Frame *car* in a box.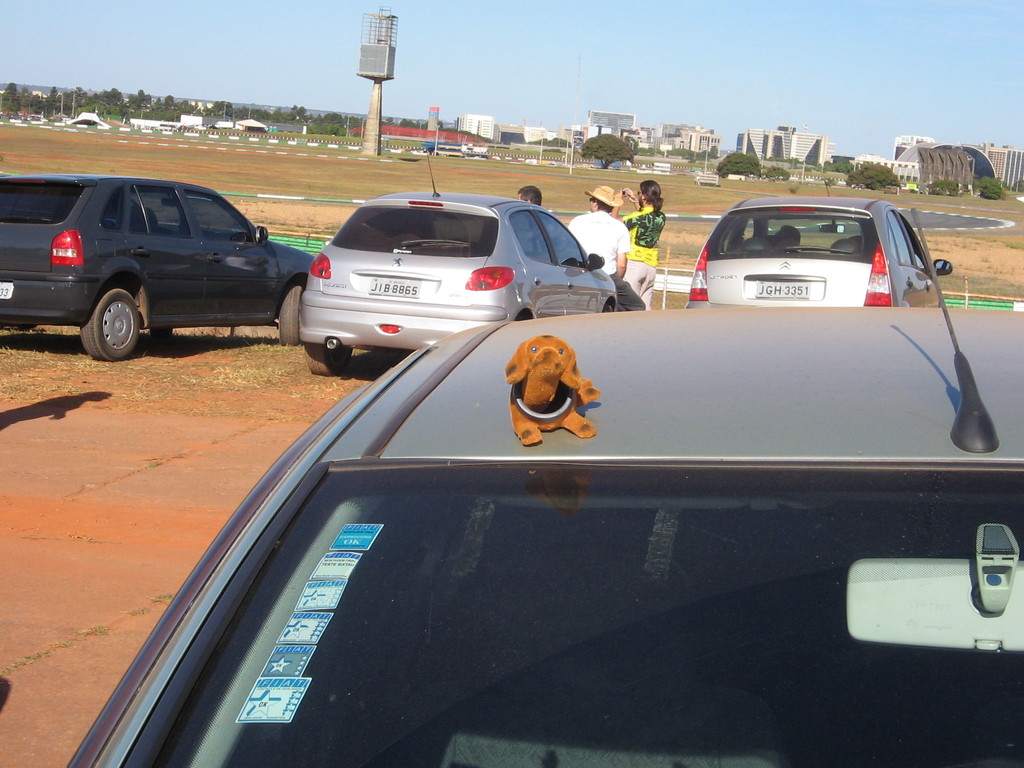
locate(65, 209, 1023, 767).
